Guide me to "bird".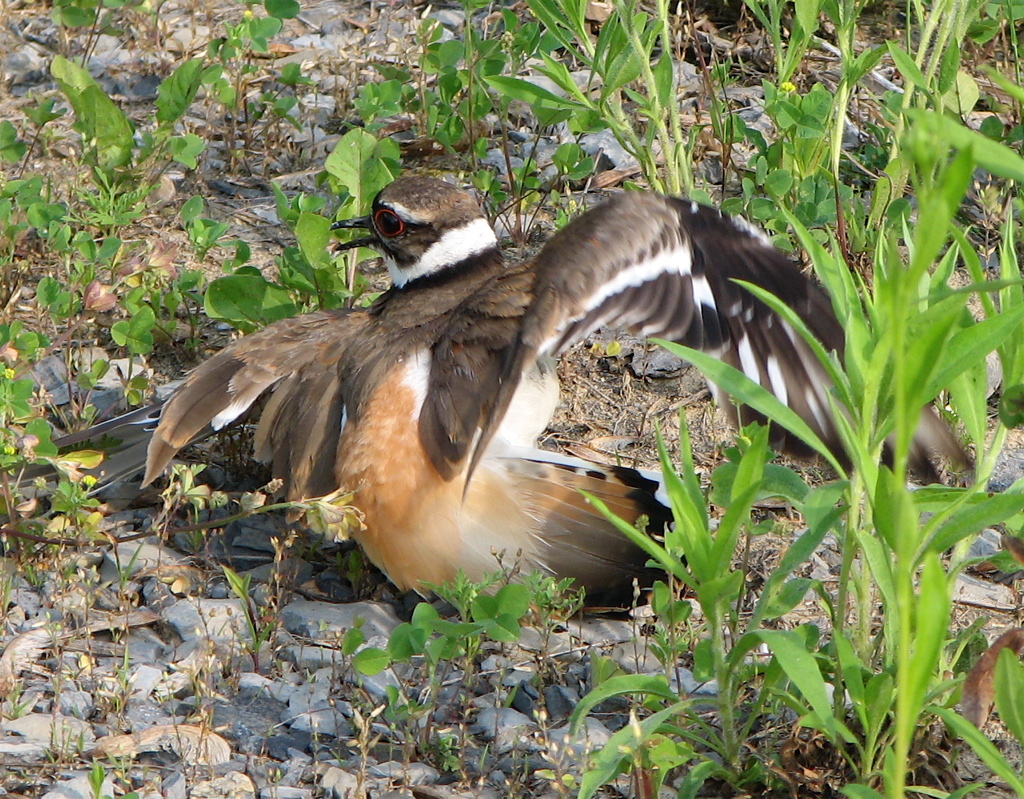
Guidance: (94,181,847,642).
